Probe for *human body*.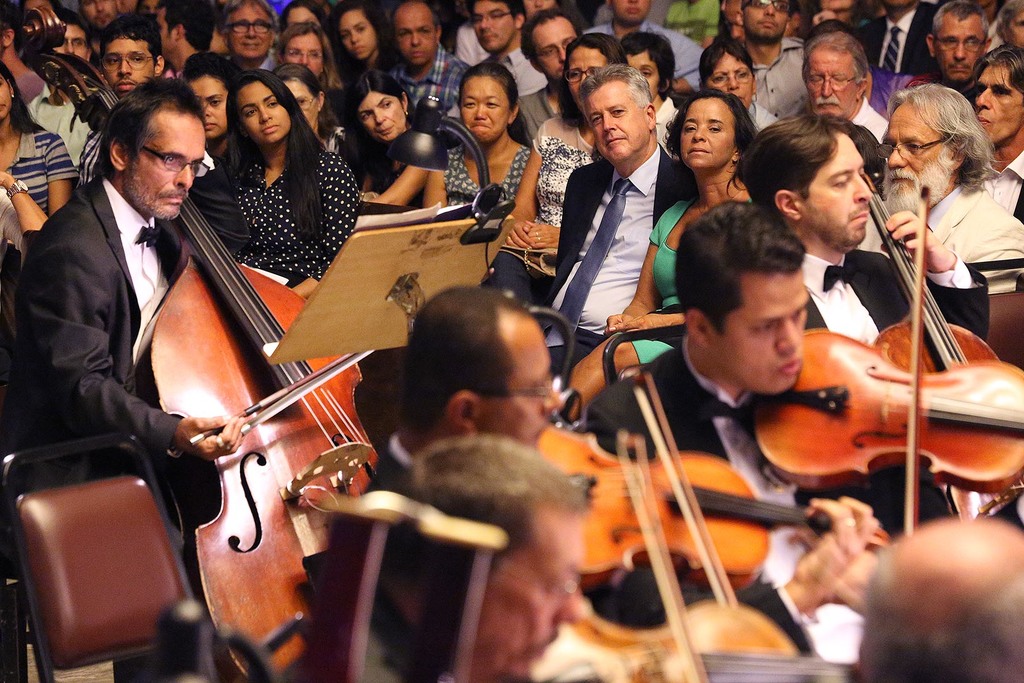
Probe result: region(472, 0, 541, 92).
